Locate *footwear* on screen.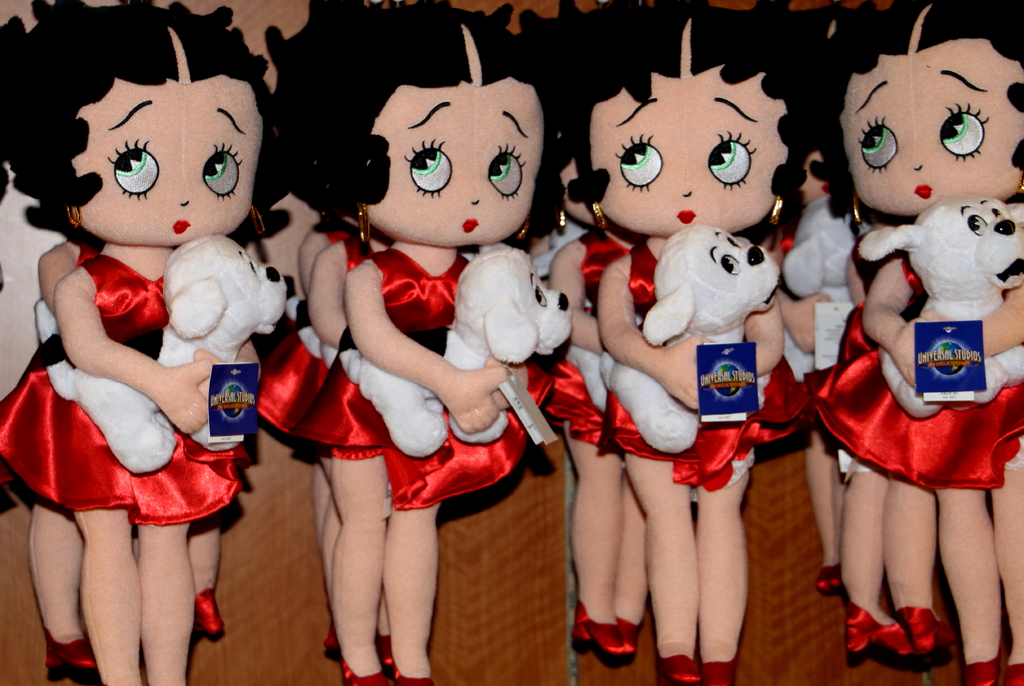
On screen at detection(657, 652, 702, 685).
